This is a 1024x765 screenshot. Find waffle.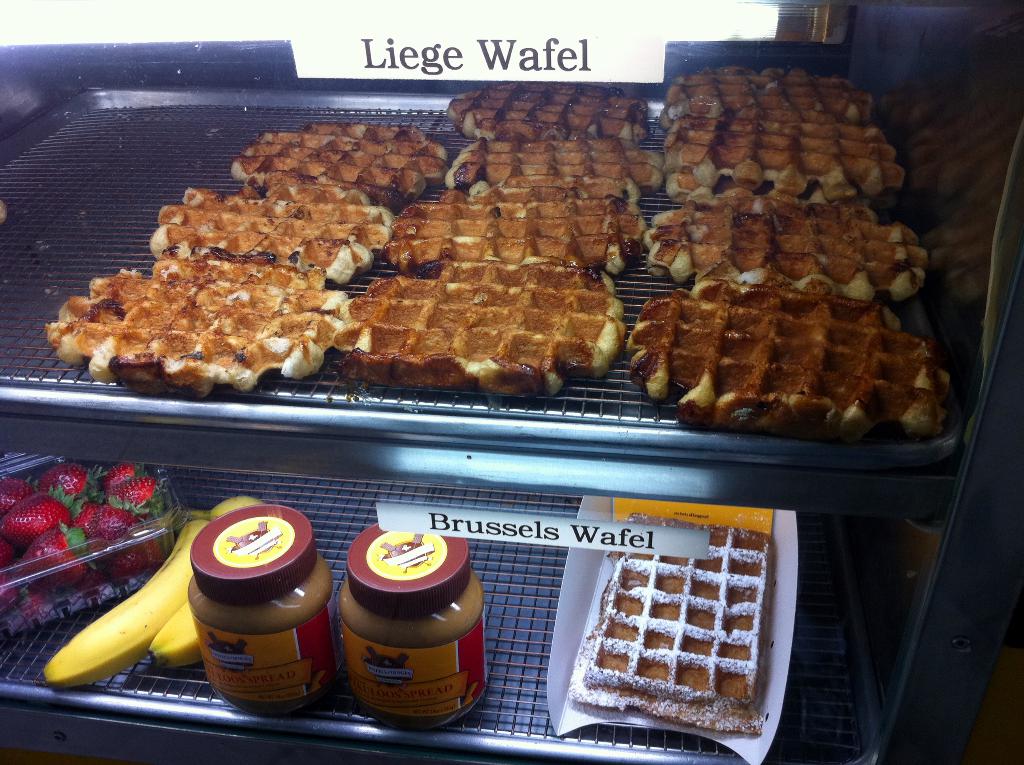
Bounding box: detection(568, 514, 771, 741).
